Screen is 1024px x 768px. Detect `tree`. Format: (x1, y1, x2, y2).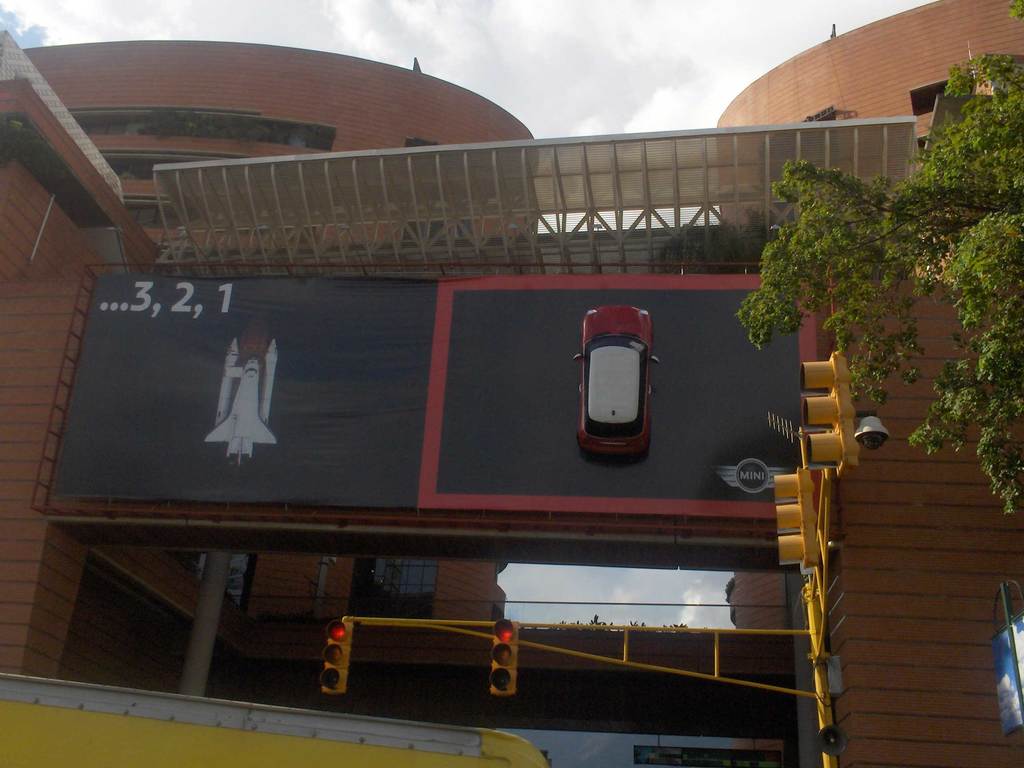
(737, 0, 1023, 516).
